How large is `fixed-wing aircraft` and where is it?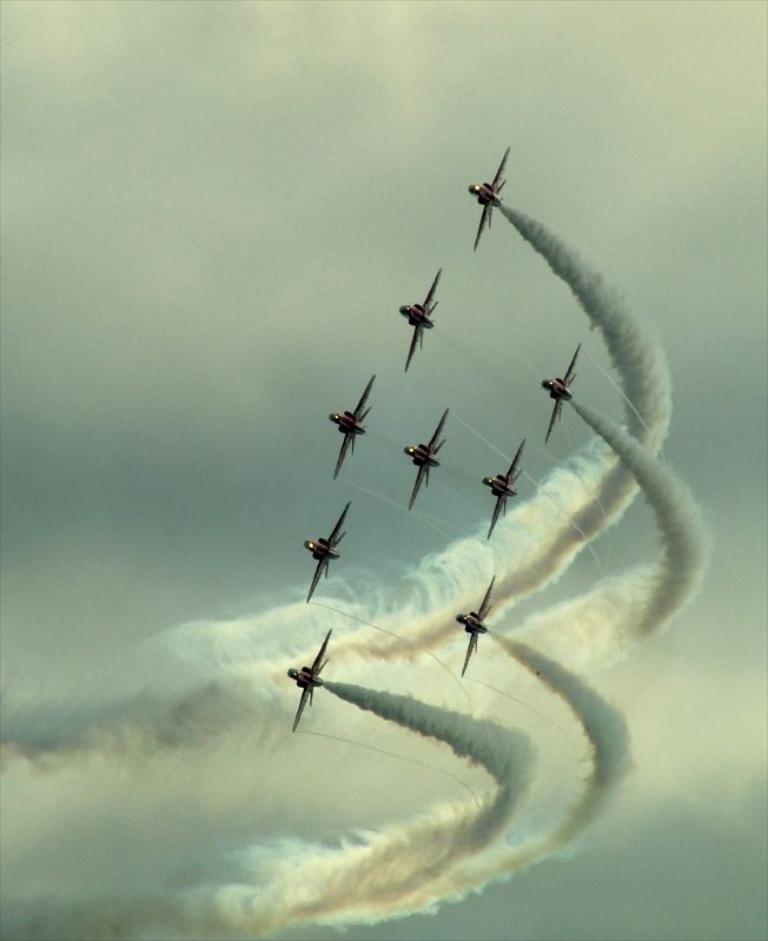
Bounding box: box(457, 572, 497, 671).
